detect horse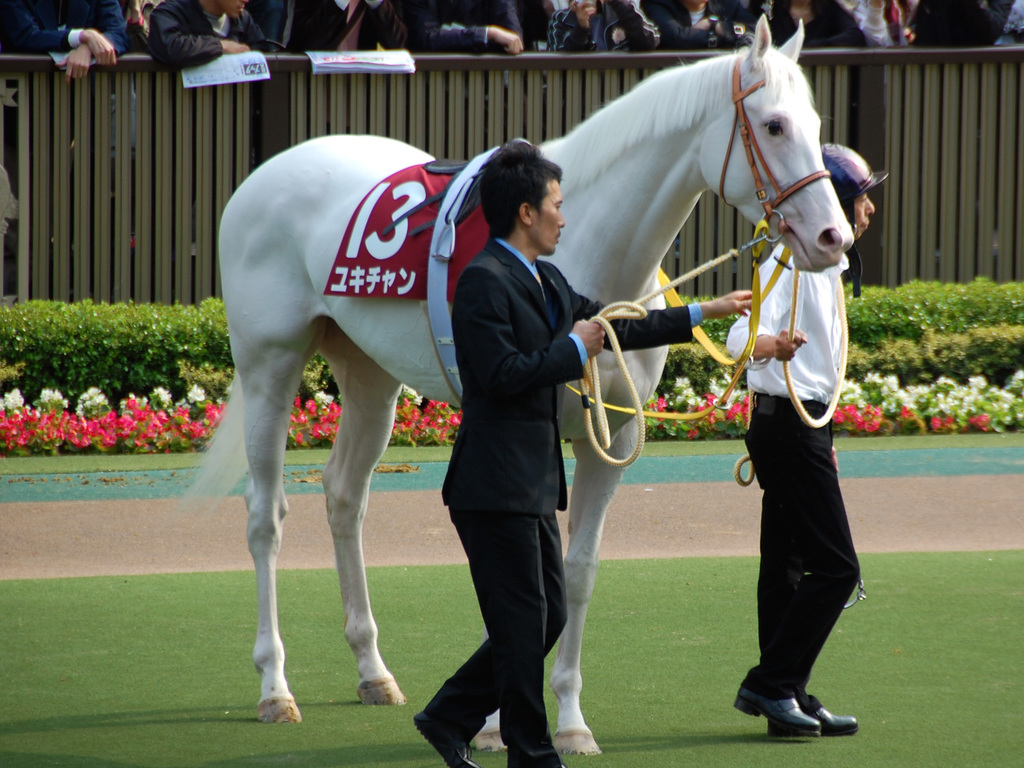
<region>181, 11, 857, 758</region>
